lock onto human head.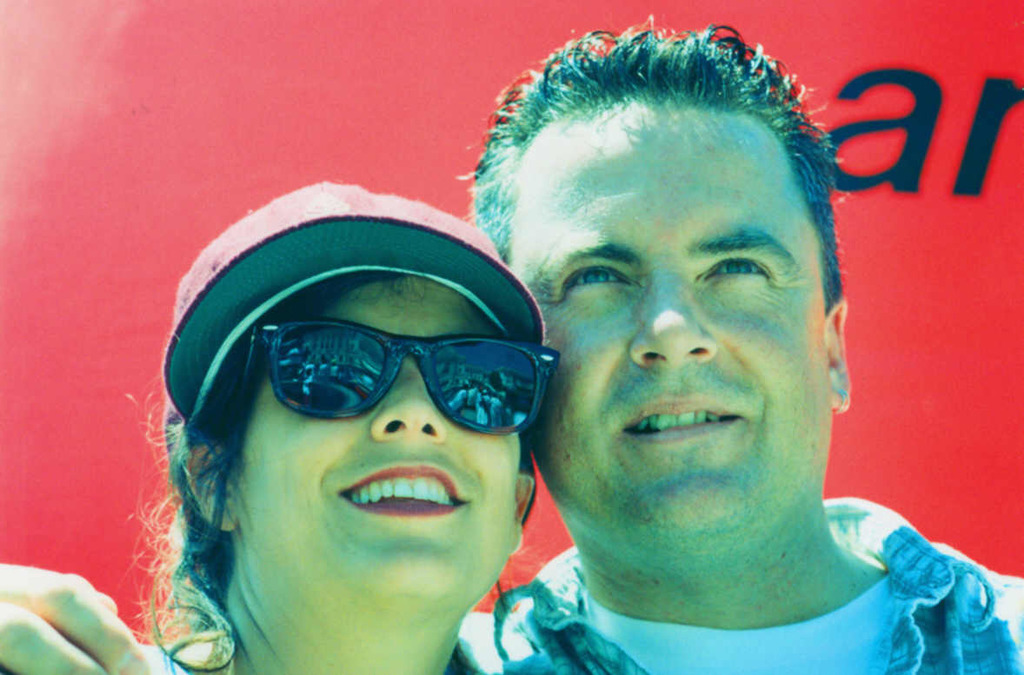
Locked: bbox(178, 185, 545, 617).
